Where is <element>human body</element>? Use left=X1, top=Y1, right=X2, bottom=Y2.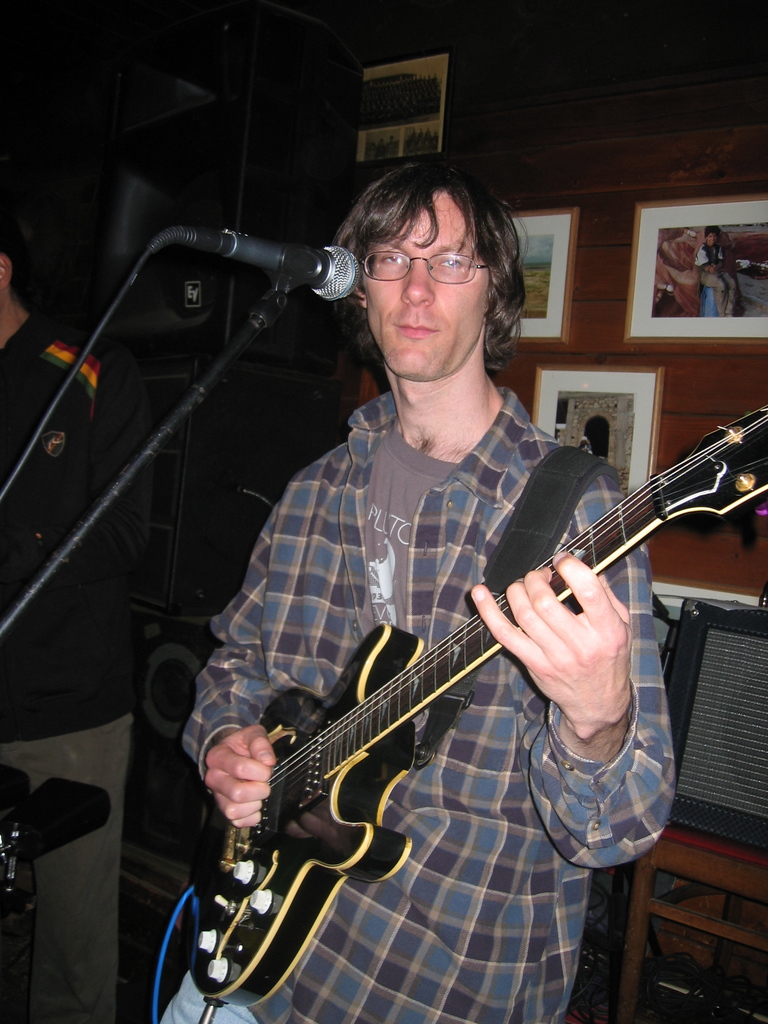
left=0, top=322, right=147, bottom=1023.
